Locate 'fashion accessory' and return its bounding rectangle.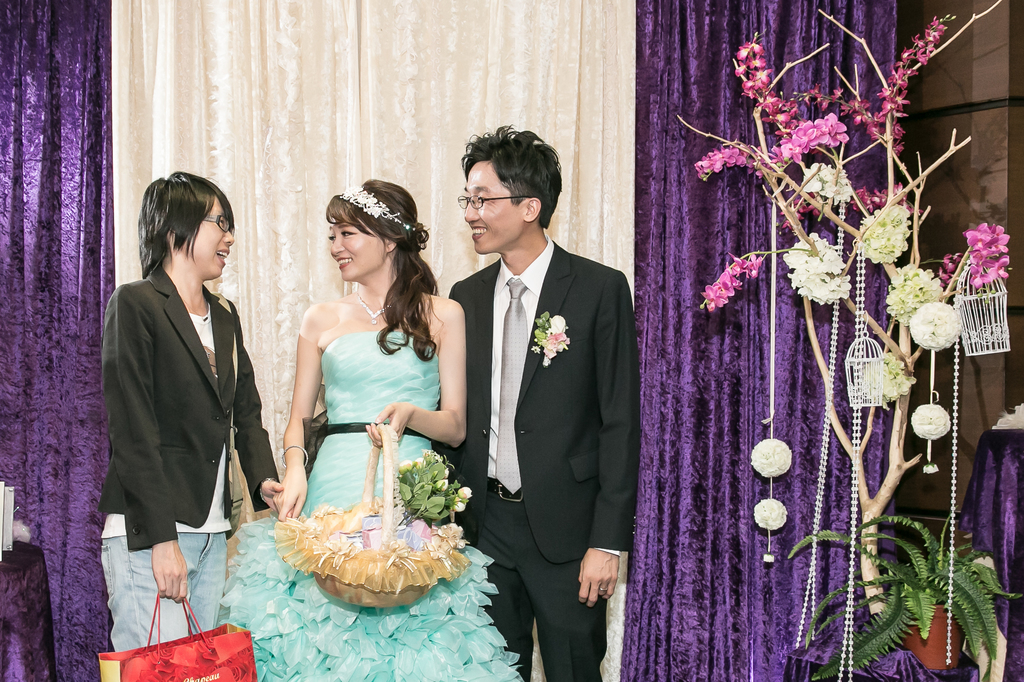
(335, 184, 417, 231).
